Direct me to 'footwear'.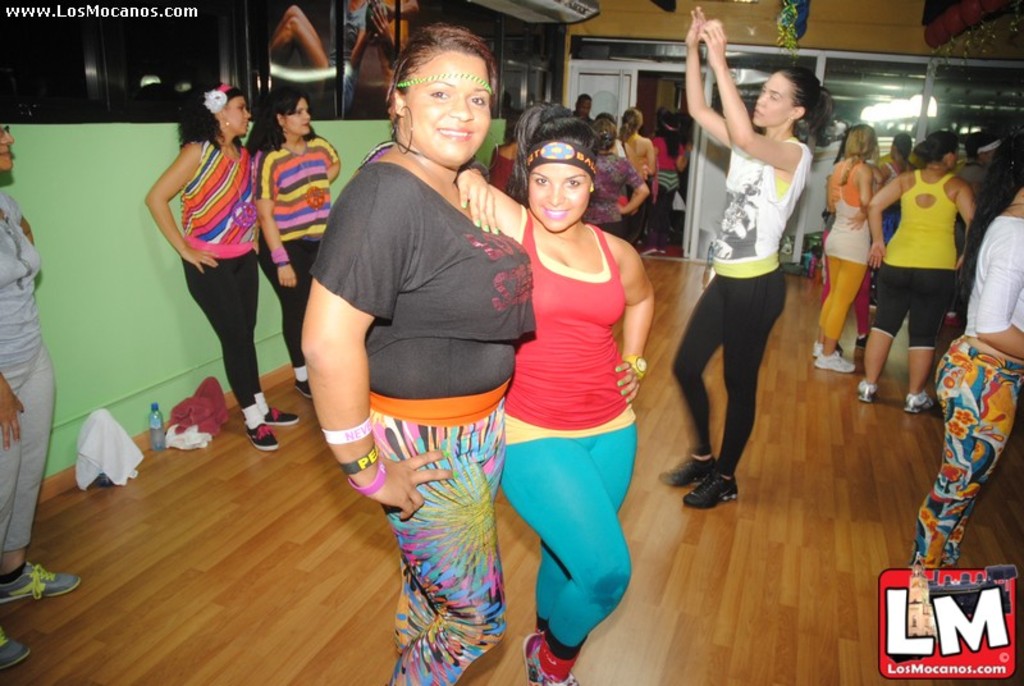
Direction: box=[246, 424, 278, 451].
